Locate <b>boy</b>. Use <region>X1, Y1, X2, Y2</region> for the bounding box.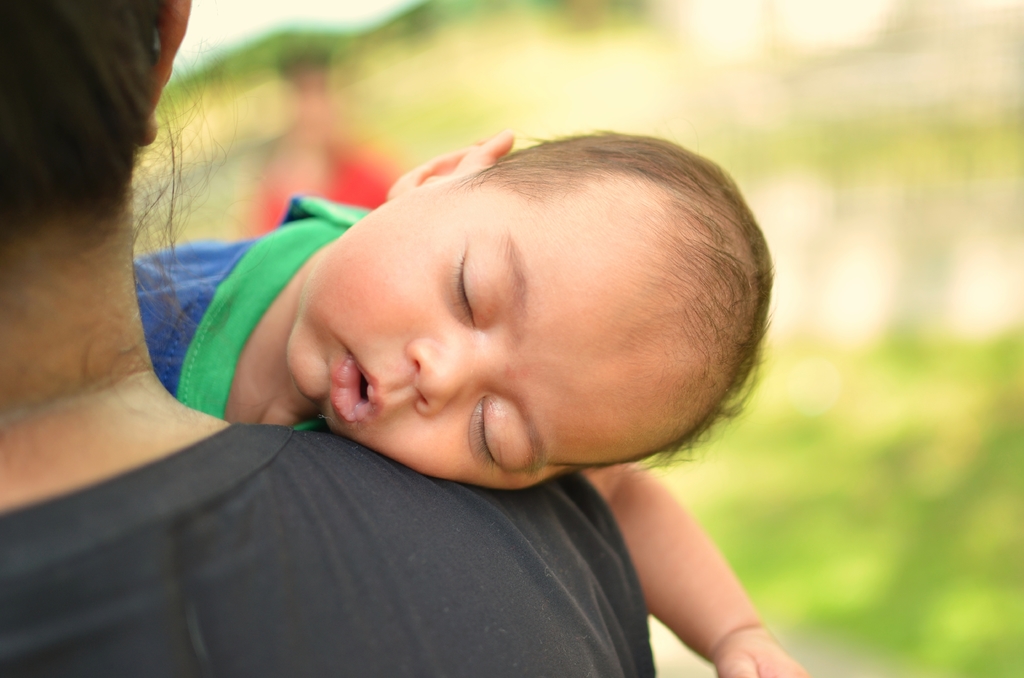
<region>126, 130, 830, 677</region>.
